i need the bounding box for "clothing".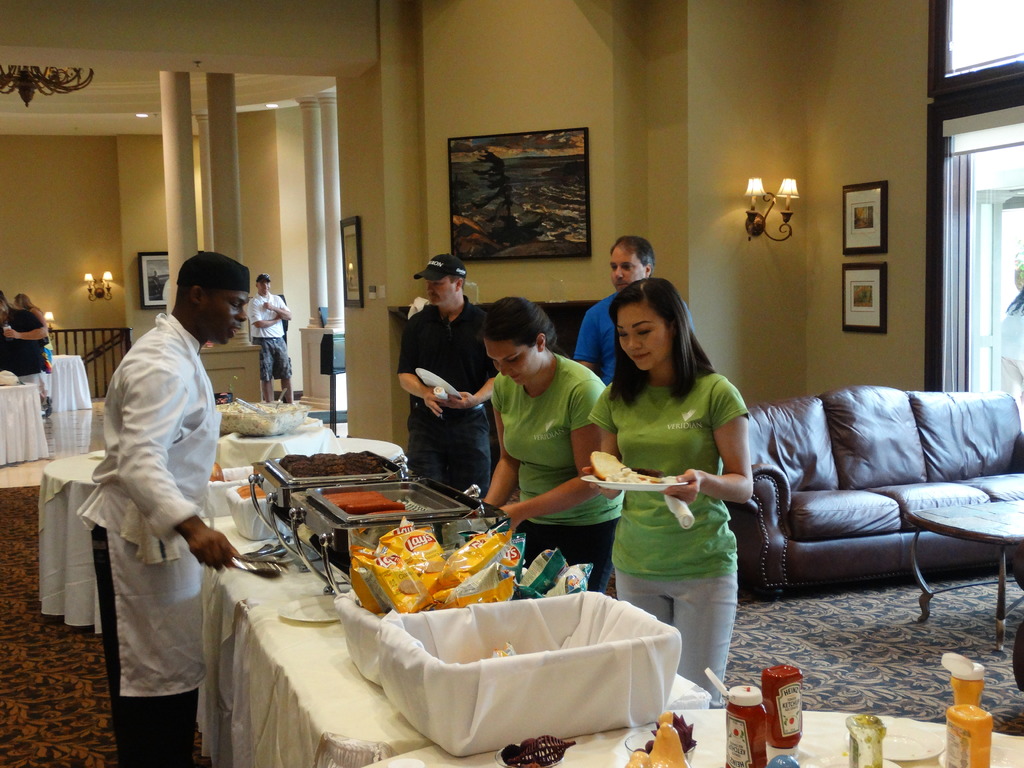
Here it is: (593,348,753,669).
